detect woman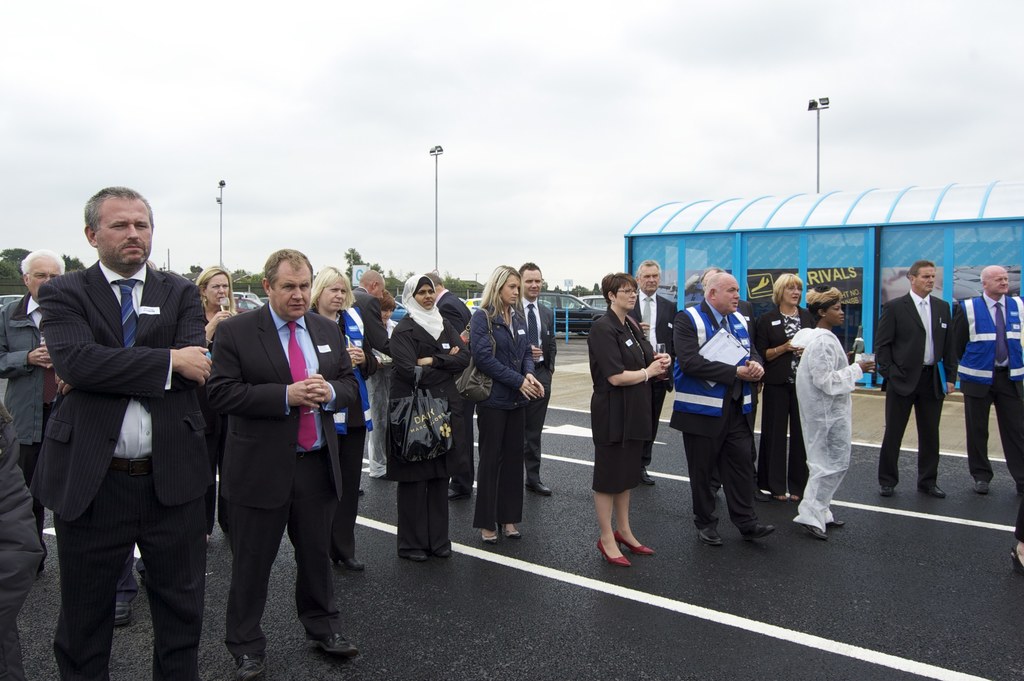
461,258,552,544
